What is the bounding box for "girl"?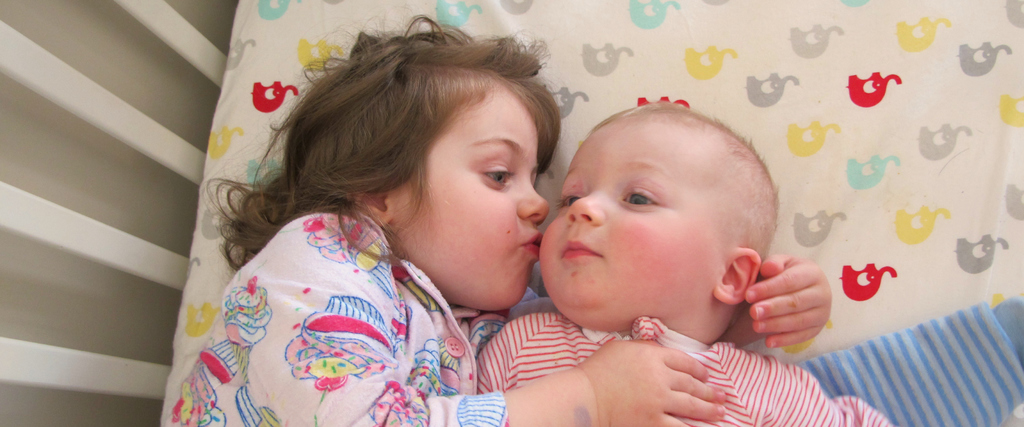
bbox(165, 14, 830, 424).
